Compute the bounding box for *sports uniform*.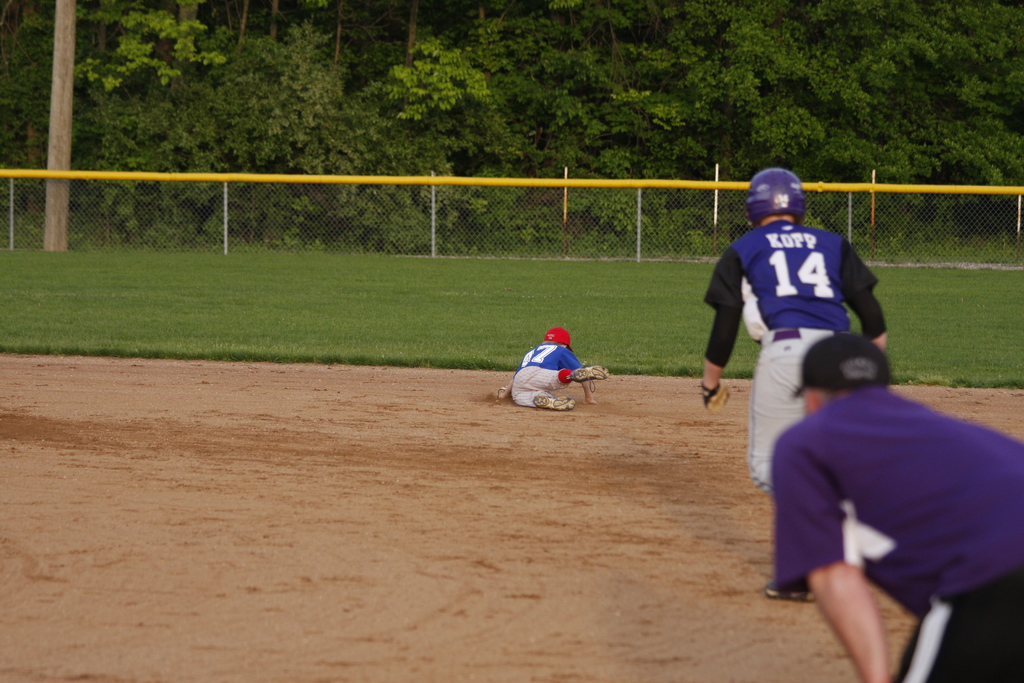
<region>699, 163, 900, 520</region>.
